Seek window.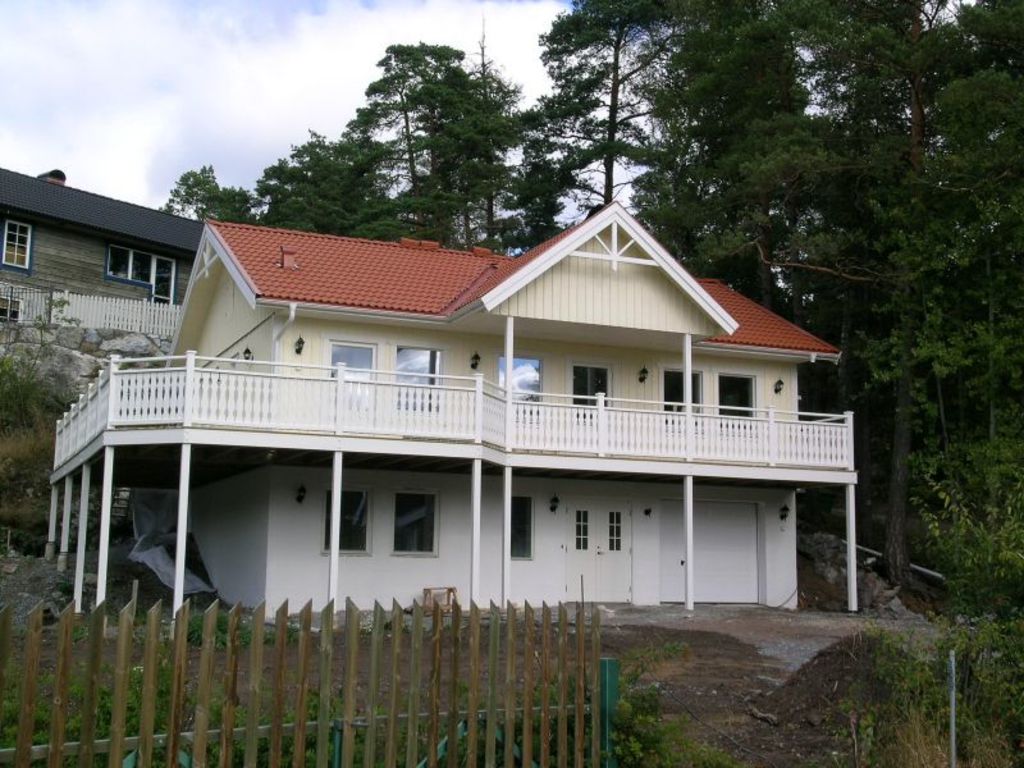
pyautogui.locateOnScreen(0, 221, 33, 269).
